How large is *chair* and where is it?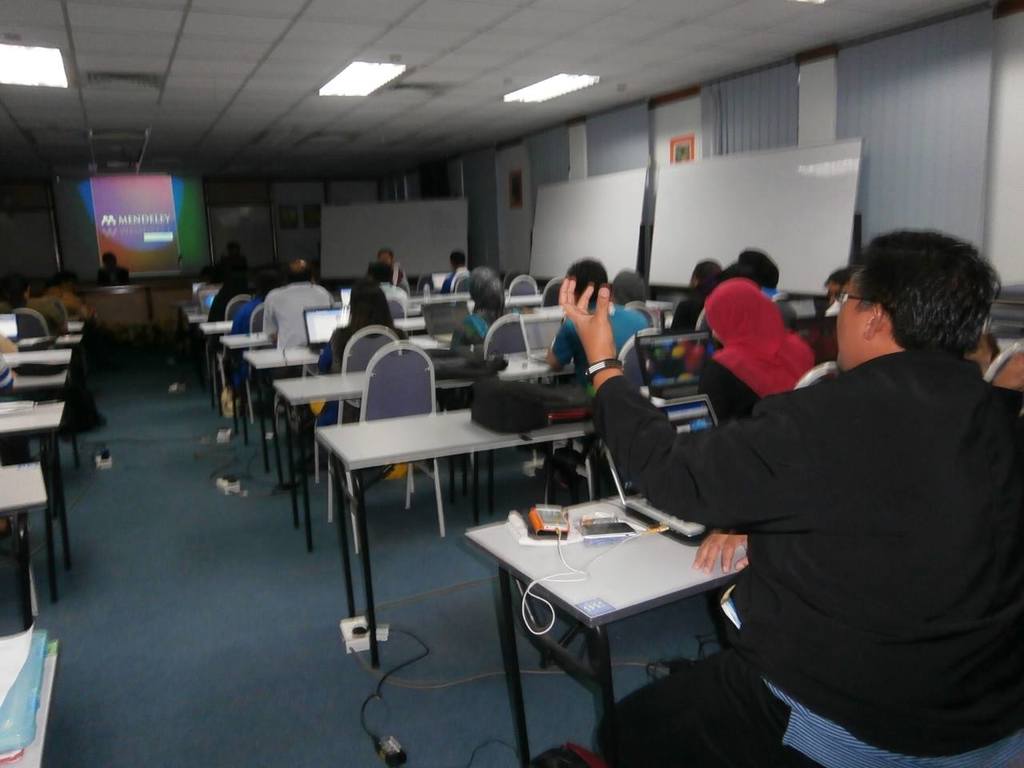
Bounding box: box=[242, 306, 266, 421].
